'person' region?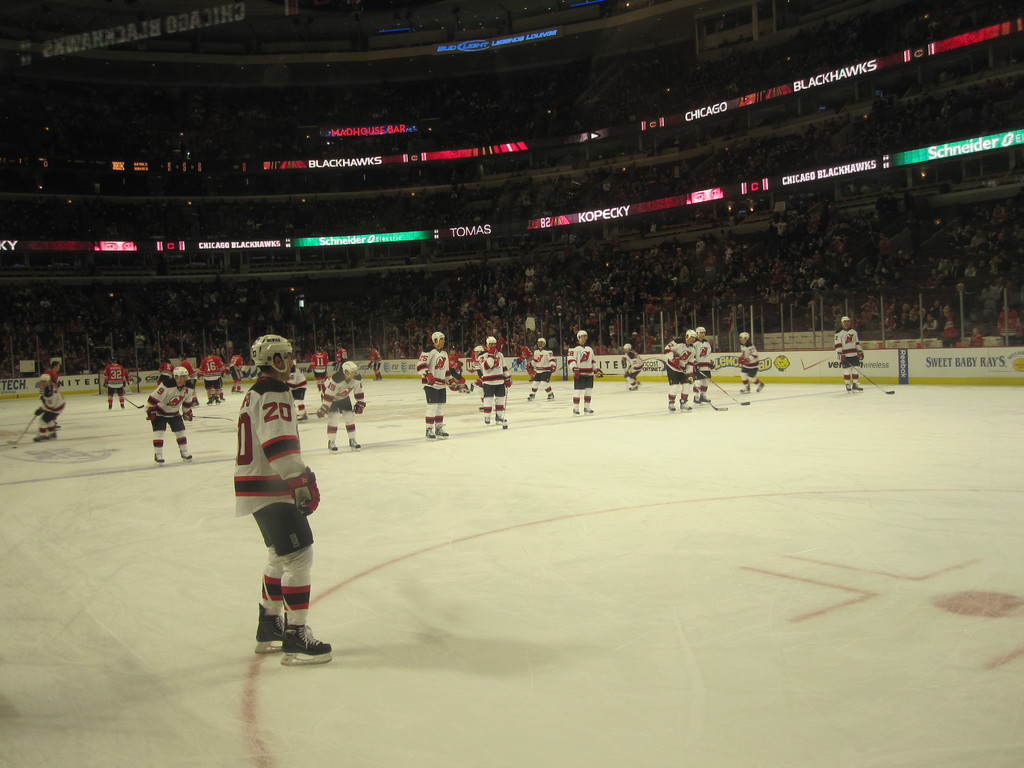
BBox(319, 363, 367, 450)
